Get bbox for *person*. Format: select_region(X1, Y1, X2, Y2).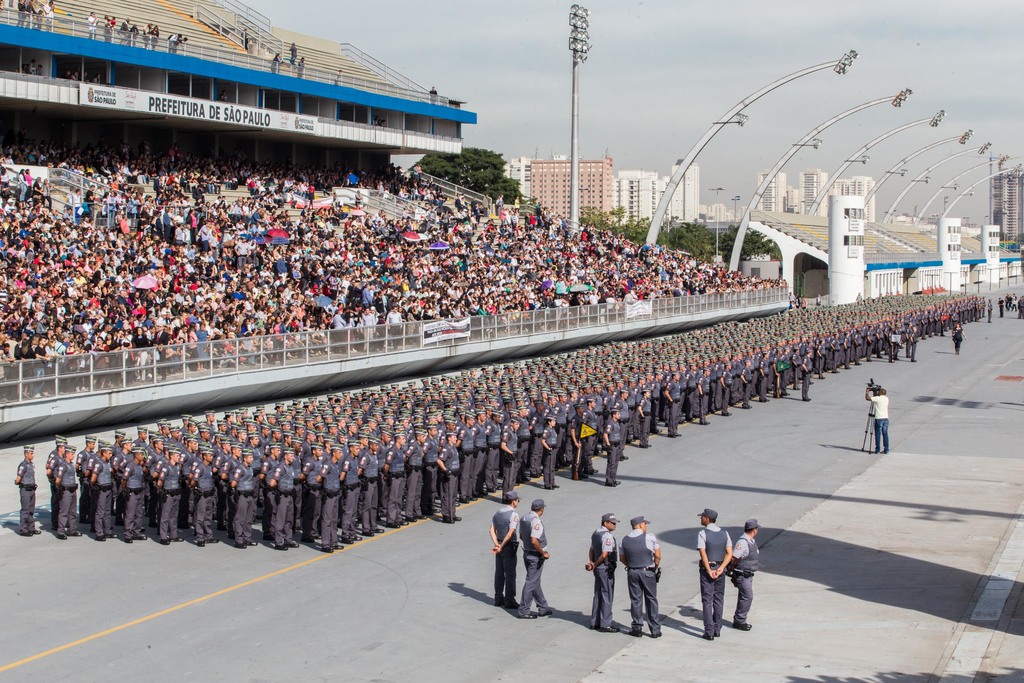
select_region(698, 508, 735, 641).
